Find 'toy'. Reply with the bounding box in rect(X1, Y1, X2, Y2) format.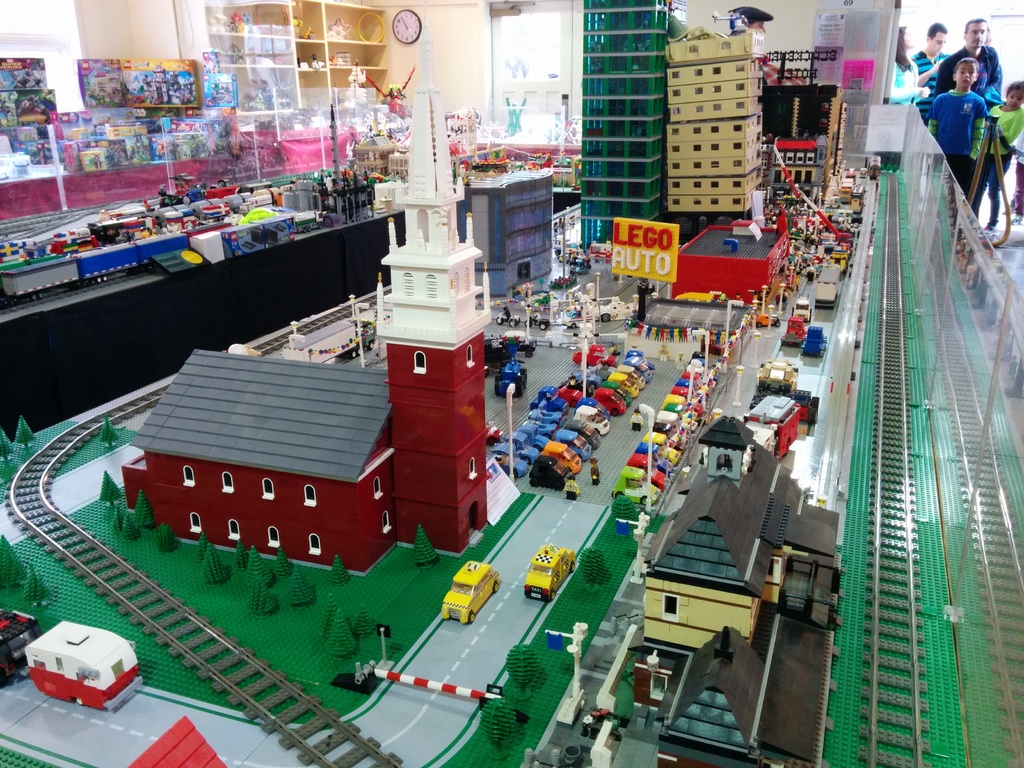
rect(614, 360, 641, 387).
